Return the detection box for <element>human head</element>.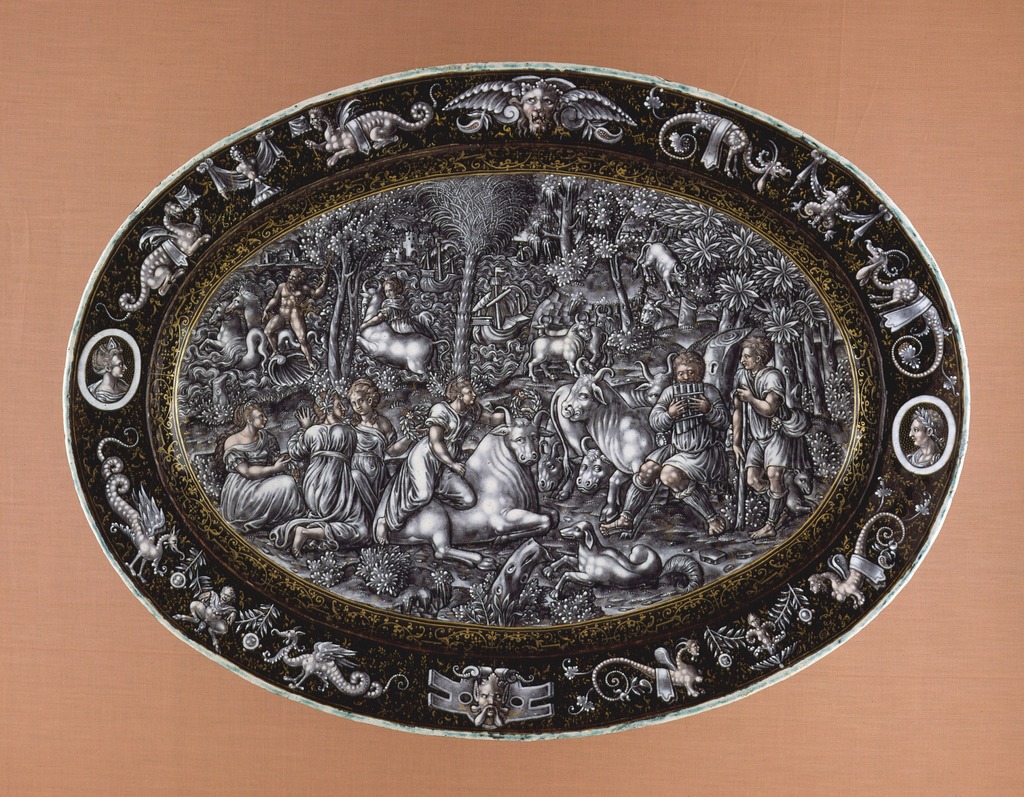
box(285, 266, 306, 289).
